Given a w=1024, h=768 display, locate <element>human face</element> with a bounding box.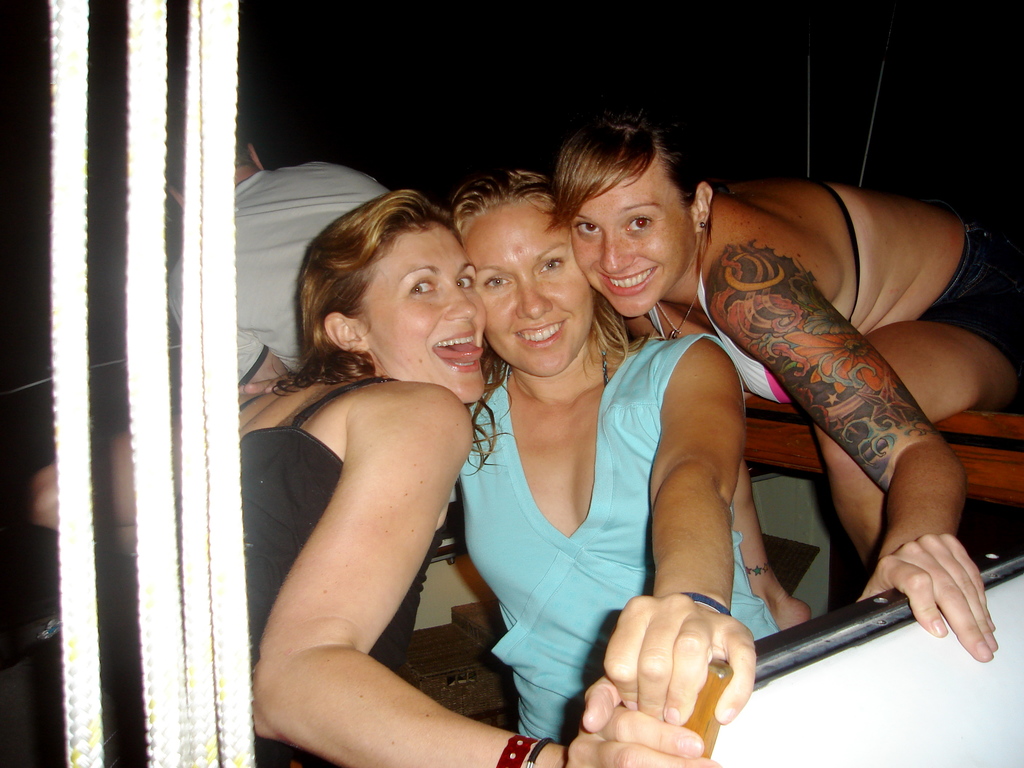
Located: Rect(460, 174, 597, 380).
